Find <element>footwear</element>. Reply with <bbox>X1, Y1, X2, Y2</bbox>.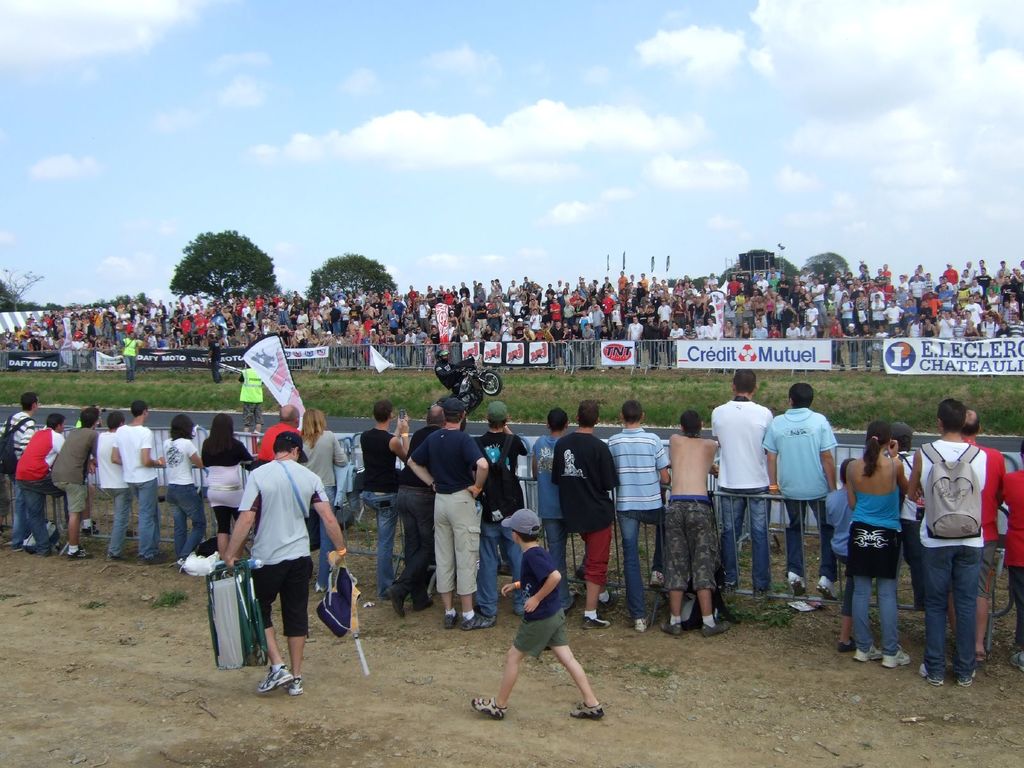
<bbox>419, 601, 435, 613</bbox>.
